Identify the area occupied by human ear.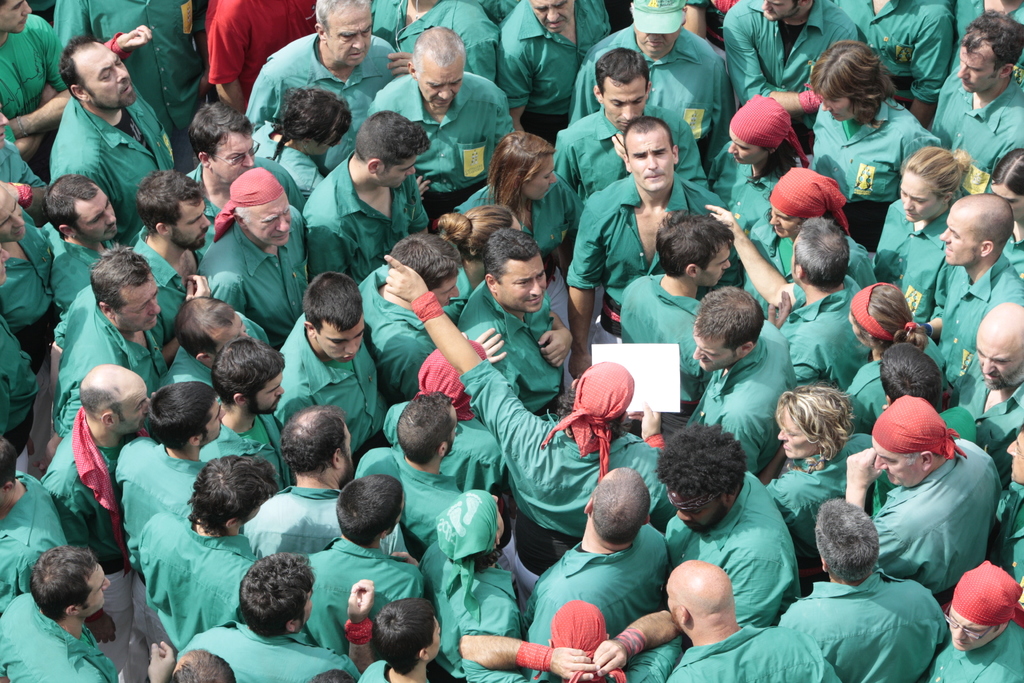
Area: 234 394 244 406.
